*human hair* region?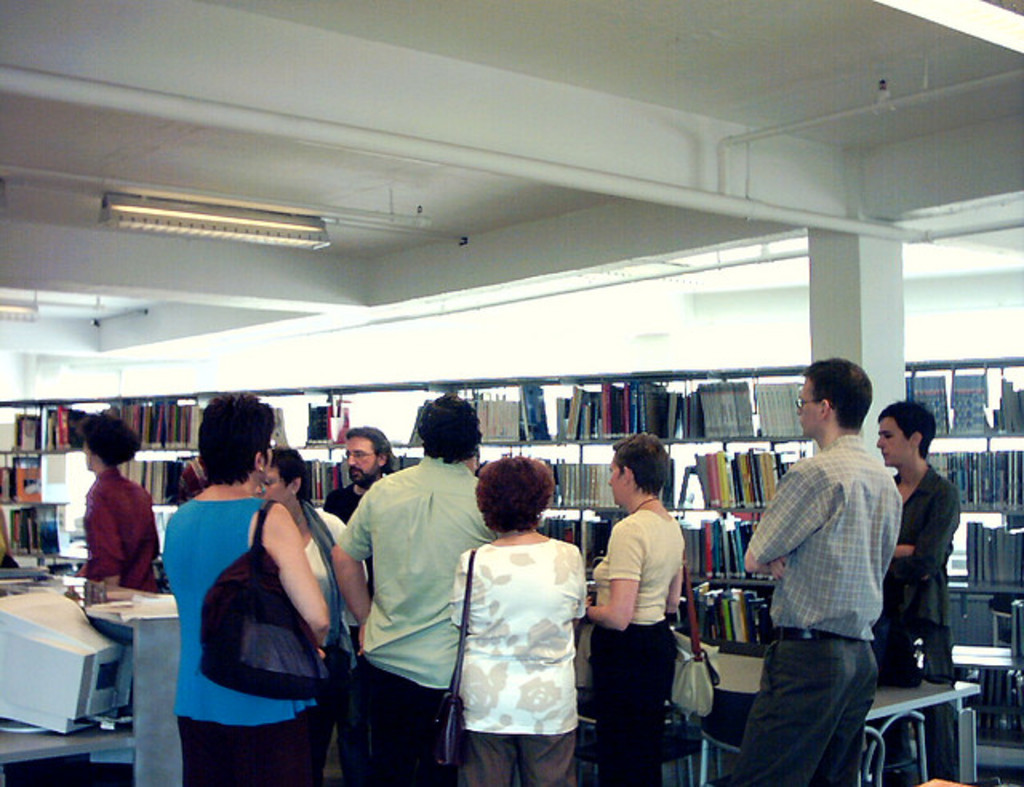
locate(472, 457, 550, 553)
